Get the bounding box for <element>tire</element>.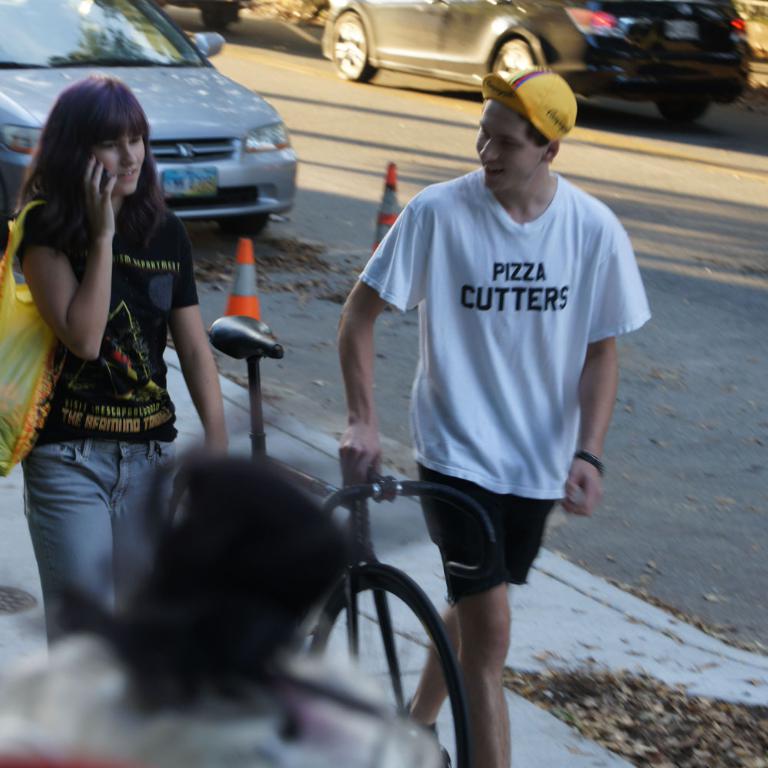
(left=227, top=215, right=266, bottom=235).
